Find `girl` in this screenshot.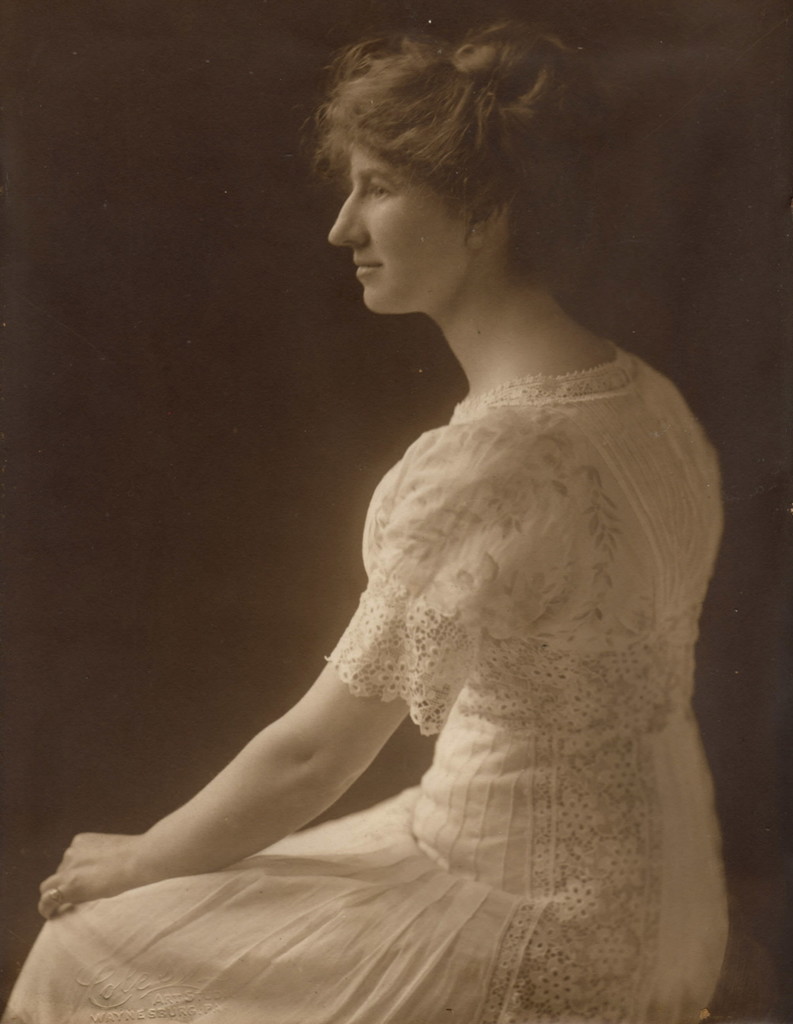
The bounding box for `girl` is (left=0, top=15, right=731, bottom=1023).
